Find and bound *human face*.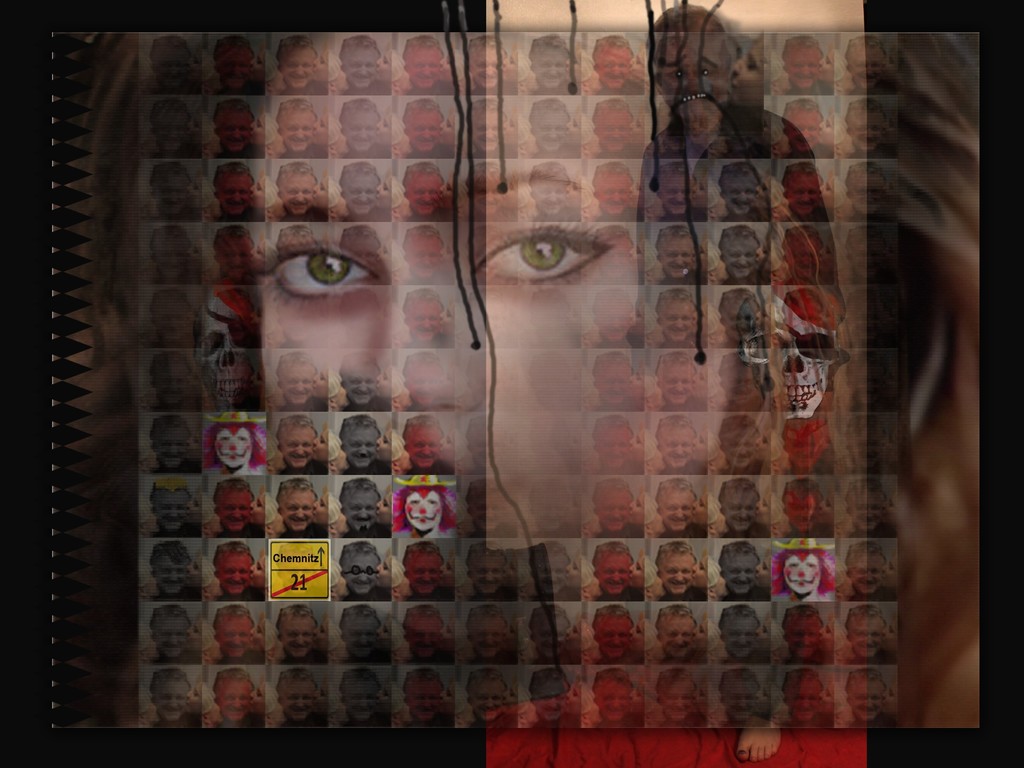
Bound: region(473, 673, 507, 719).
